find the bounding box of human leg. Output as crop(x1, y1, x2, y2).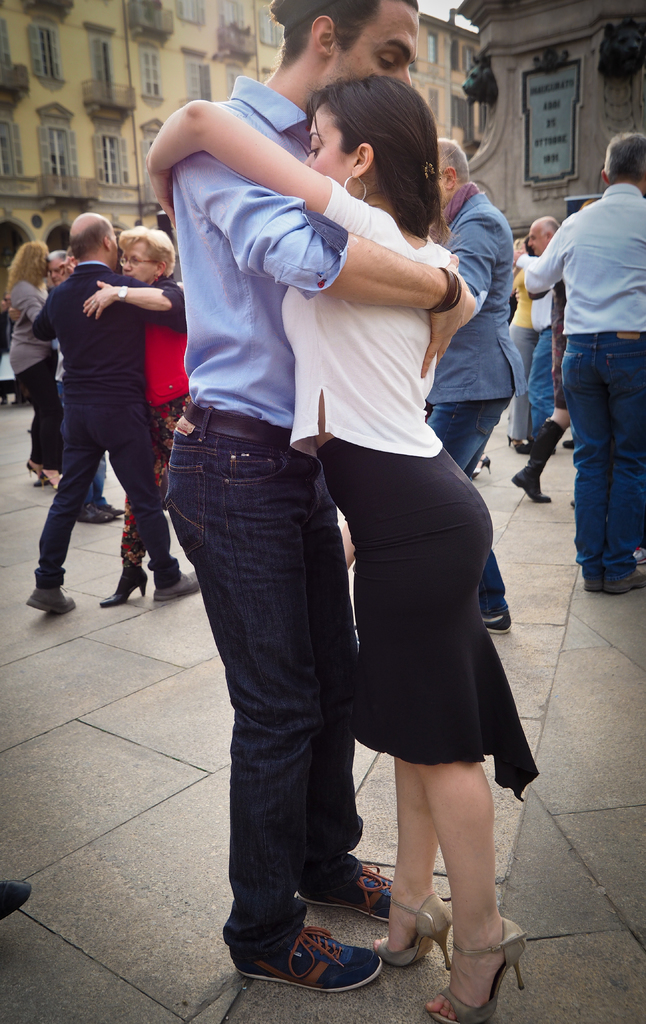
crop(102, 423, 170, 601).
